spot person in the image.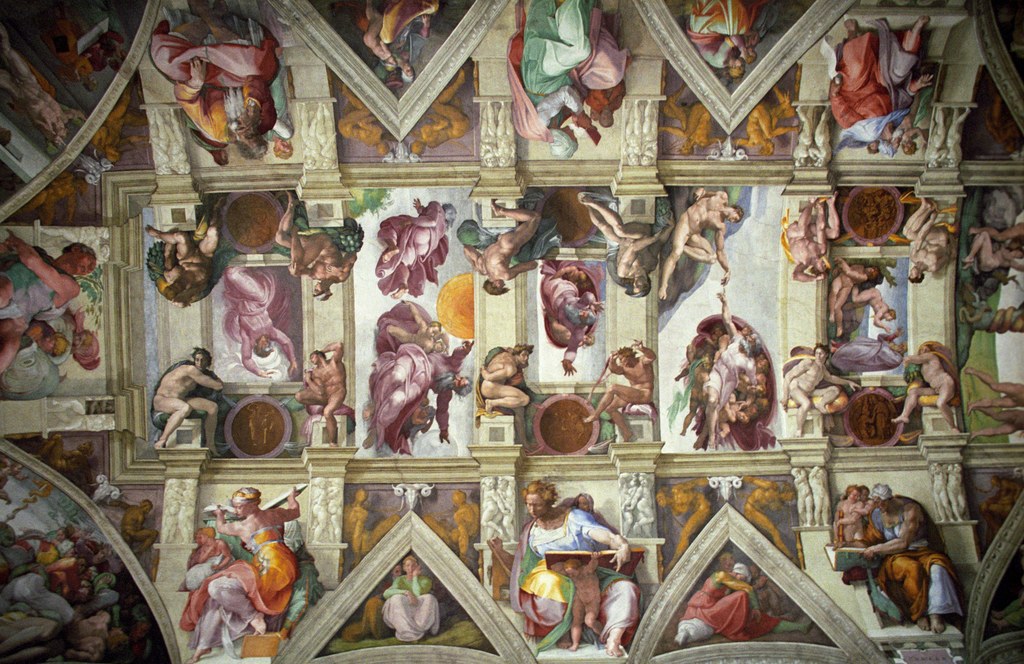
person found at [left=189, top=489, right=303, bottom=633].
